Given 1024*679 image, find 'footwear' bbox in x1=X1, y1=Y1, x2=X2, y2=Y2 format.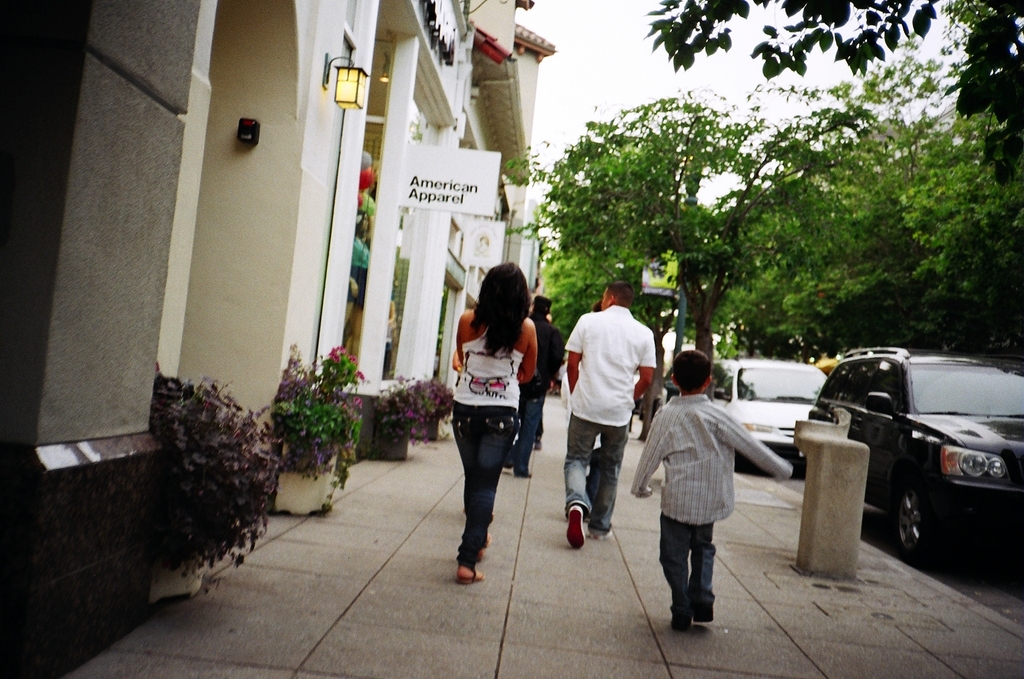
x1=564, y1=503, x2=586, y2=549.
